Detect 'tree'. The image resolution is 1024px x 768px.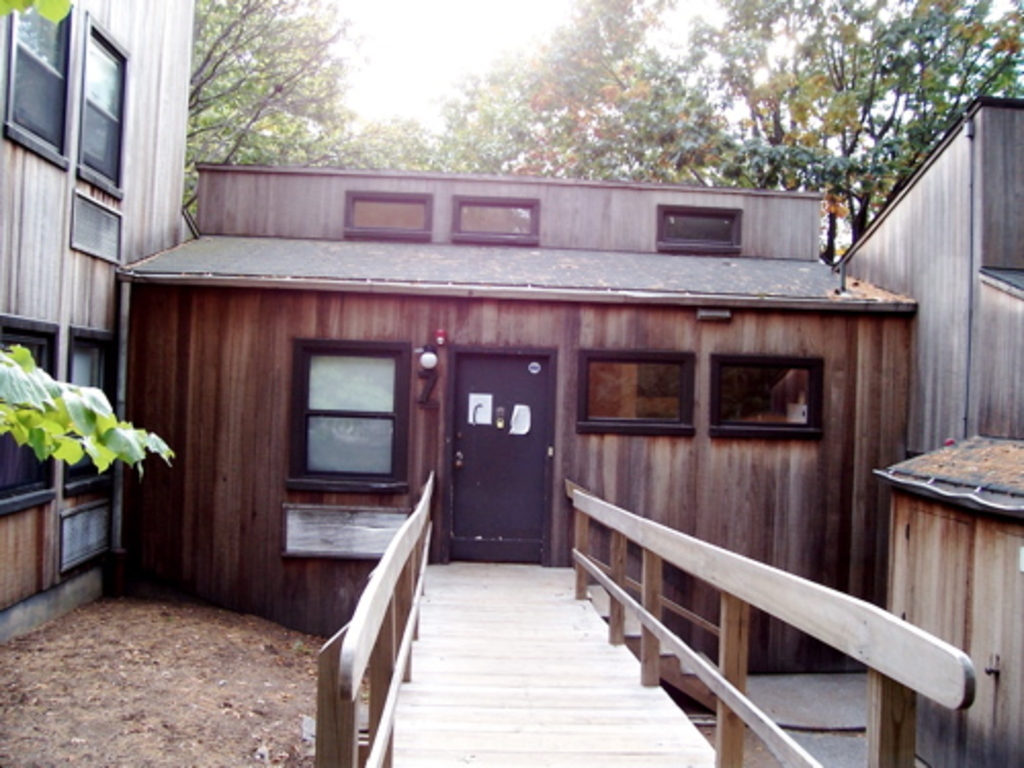
172:4:696:217.
